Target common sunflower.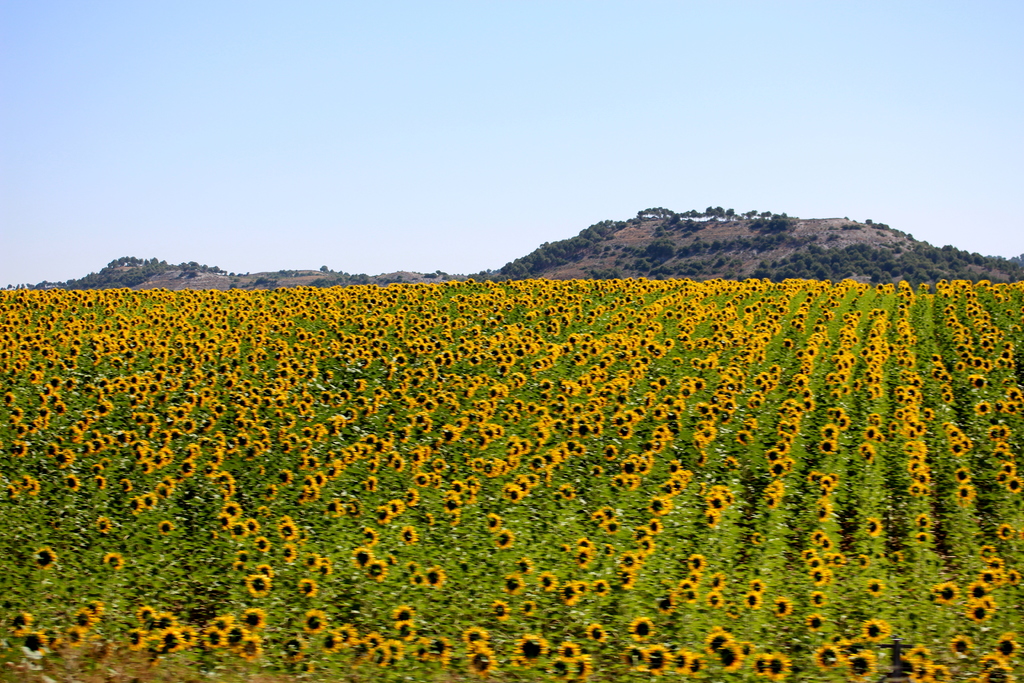
Target region: {"left": 690, "top": 555, "right": 708, "bottom": 578}.
